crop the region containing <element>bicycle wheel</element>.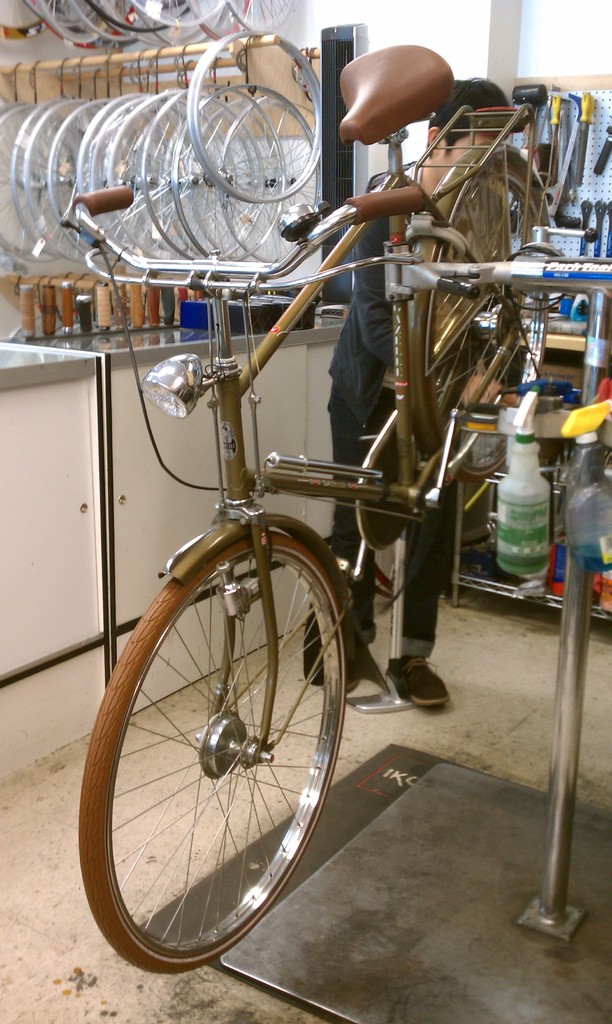
Crop region: (x1=411, y1=147, x2=552, y2=484).
